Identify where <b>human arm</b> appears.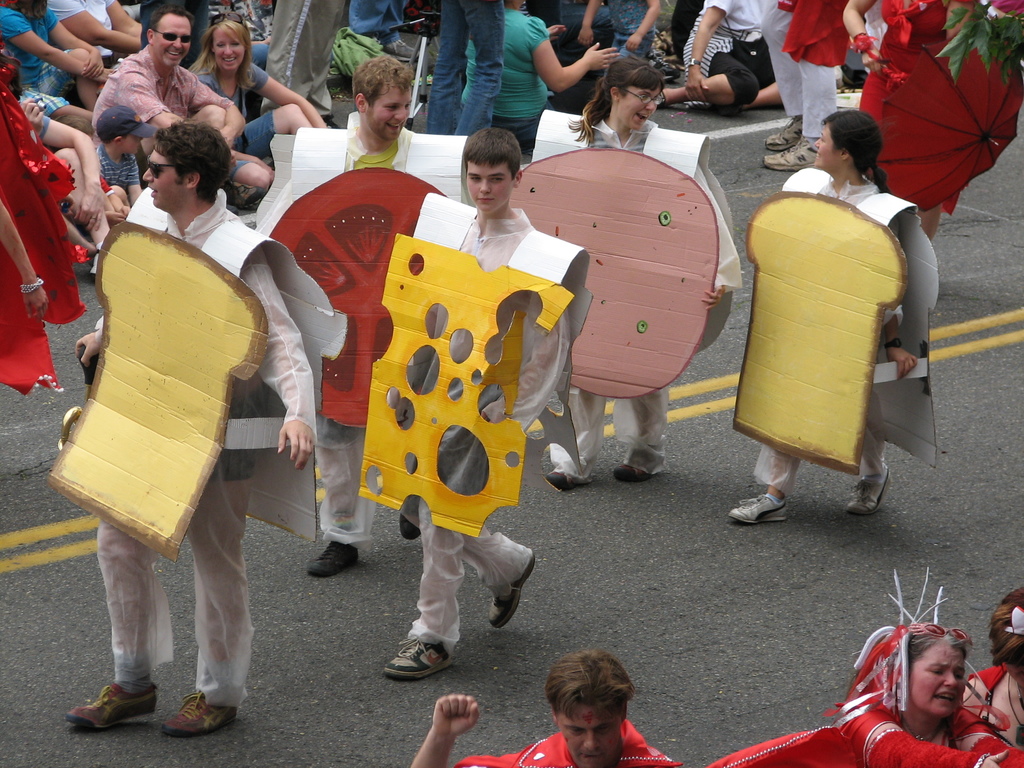
Appears at {"x1": 618, "y1": 0, "x2": 662, "y2": 51}.
